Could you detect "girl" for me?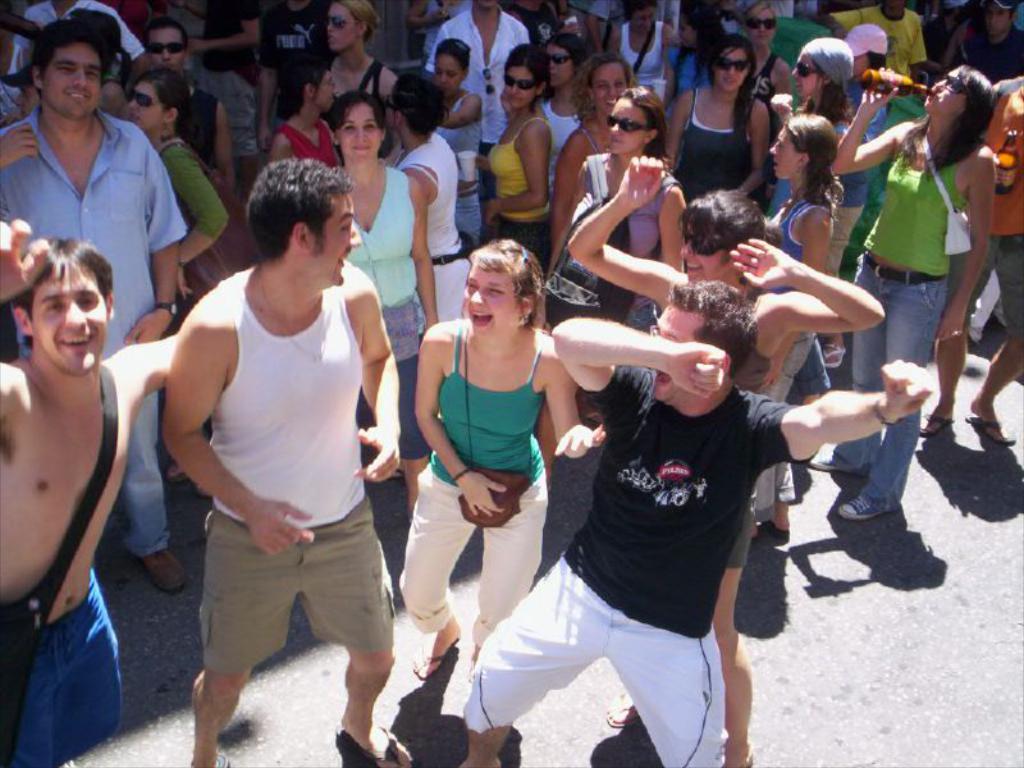
Detection result: 842:65:1001:515.
